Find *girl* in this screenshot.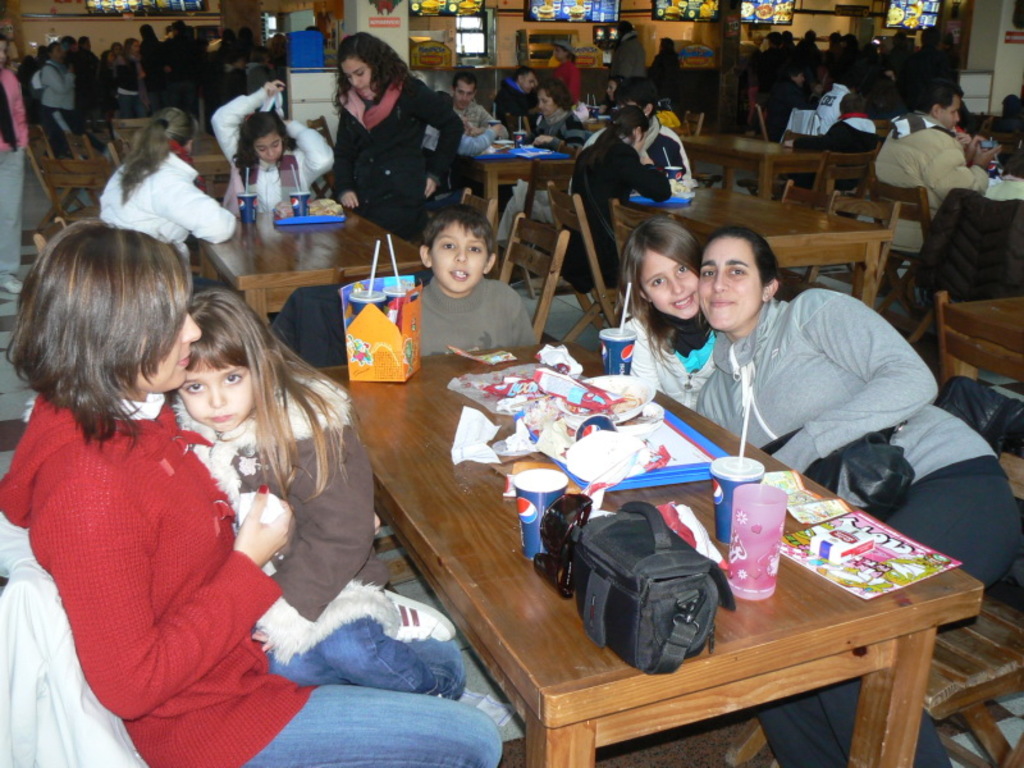
The bounding box for *girl* is locate(0, 215, 498, 767).
